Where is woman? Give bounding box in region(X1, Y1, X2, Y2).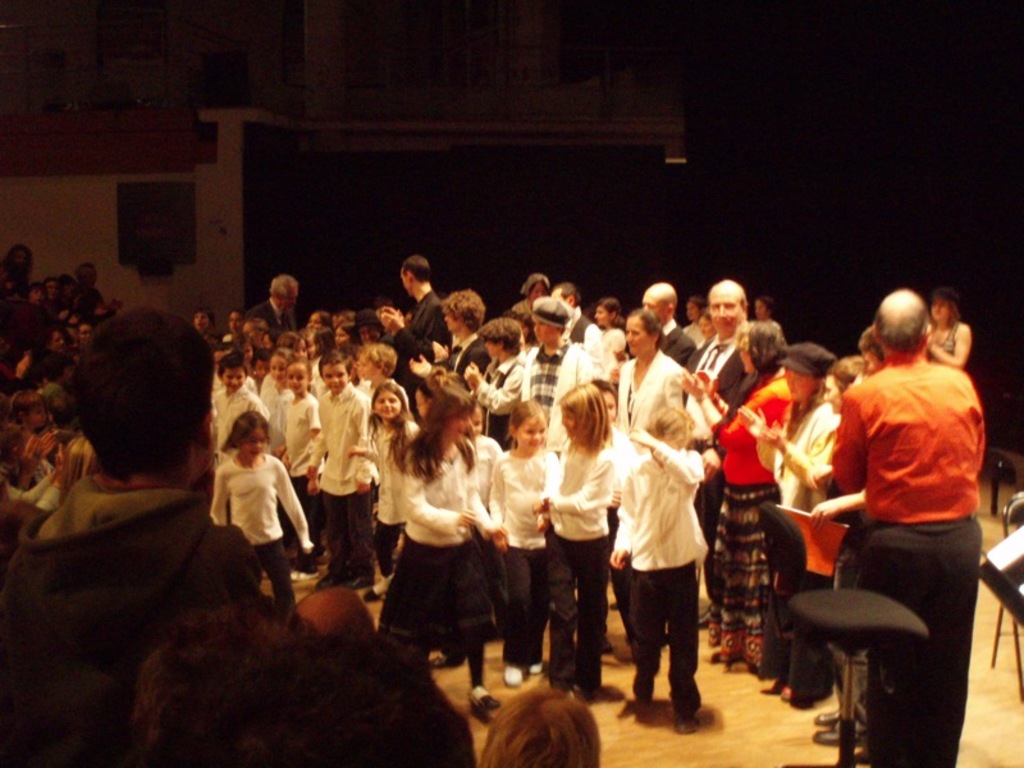
region(375, 403, 516, 717).
